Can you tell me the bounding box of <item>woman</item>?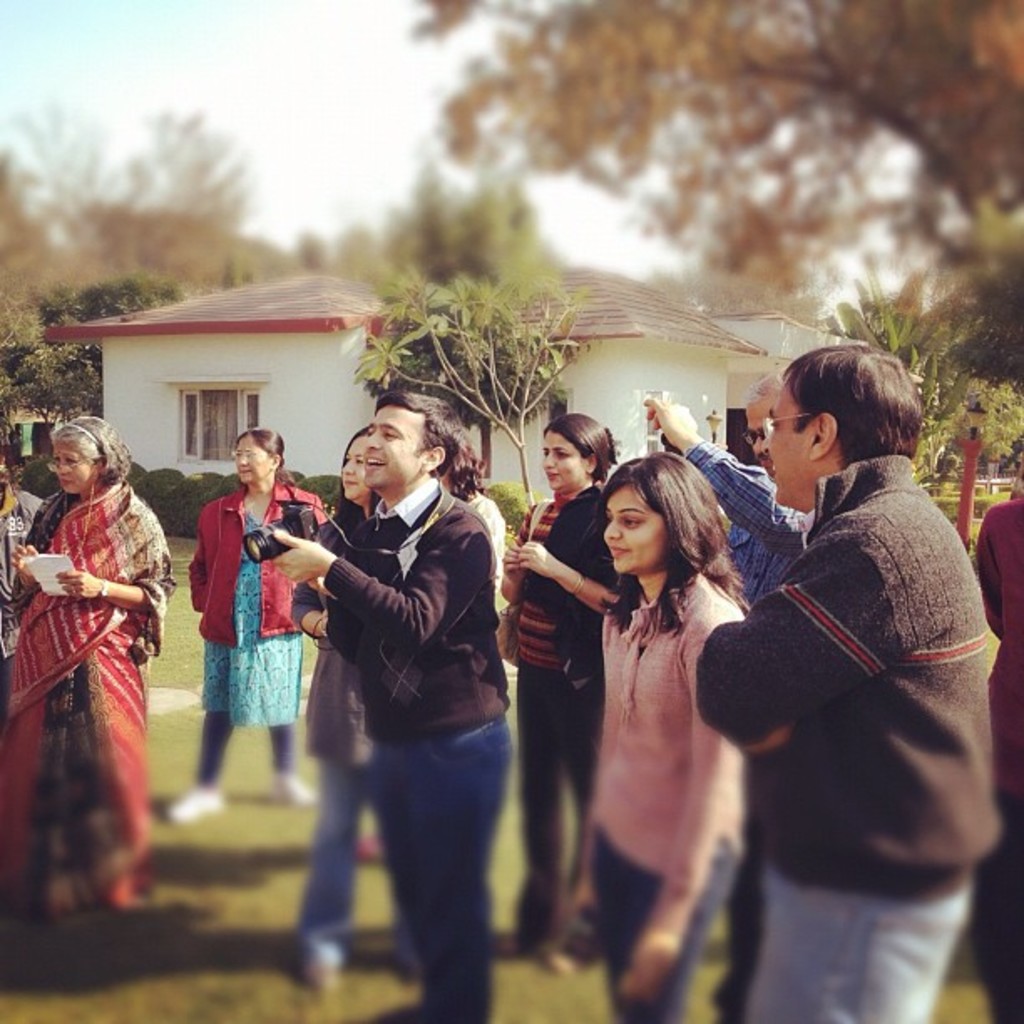
[left=23, top=398, right=157, bottom=972].
